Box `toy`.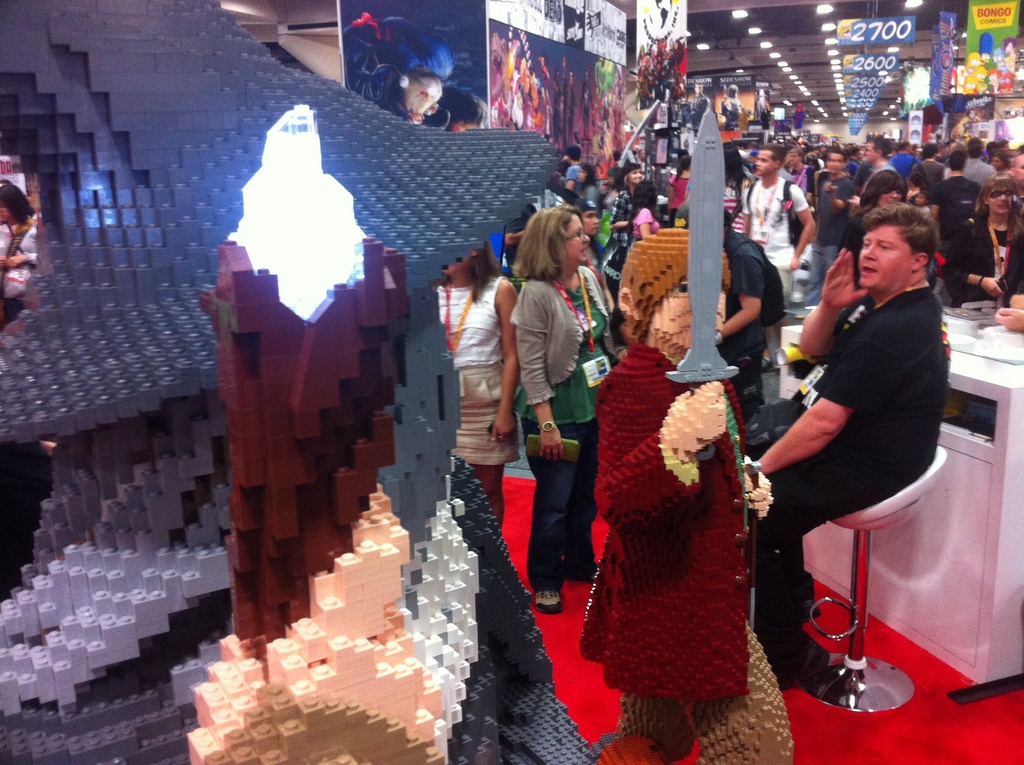
<region>572, 99, 813, 764</region>.
